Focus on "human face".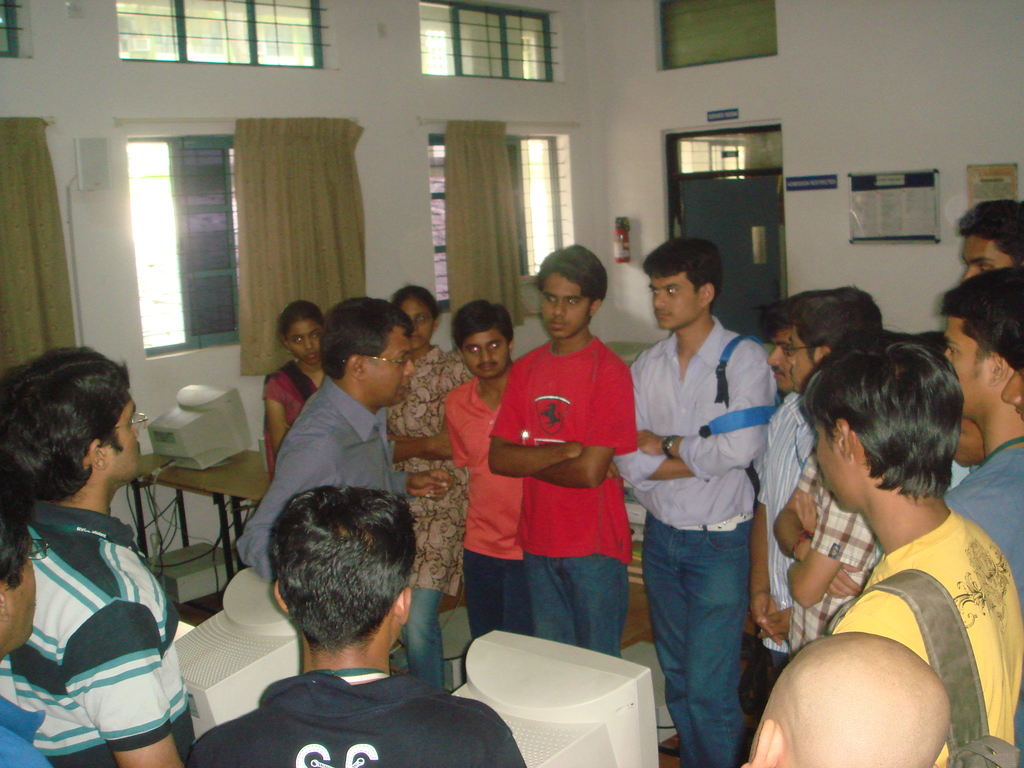
Focused at (left=650, top=272, right=701, bottom=332).
